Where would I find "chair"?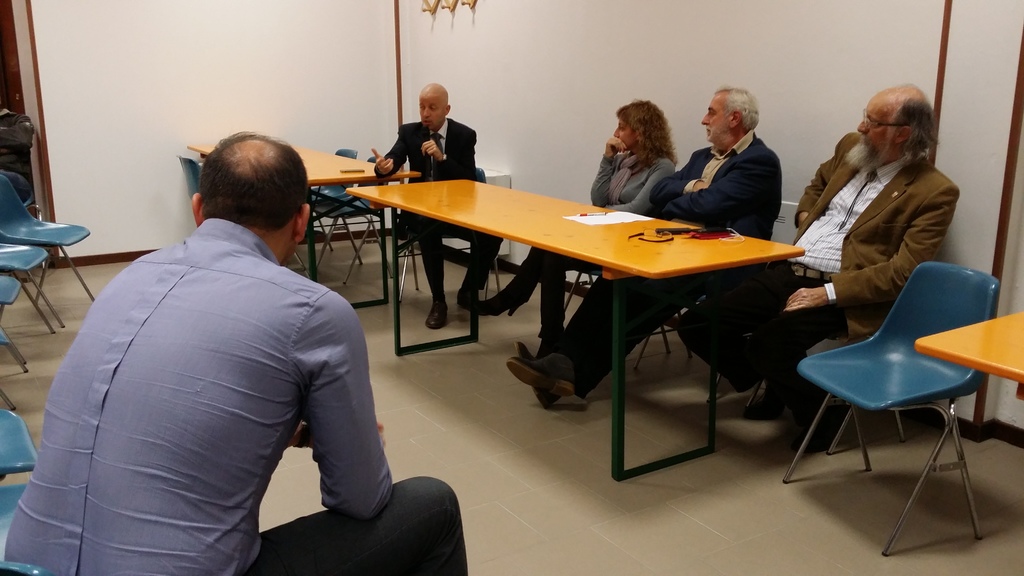
At crop(305, 146, 358, 269).
